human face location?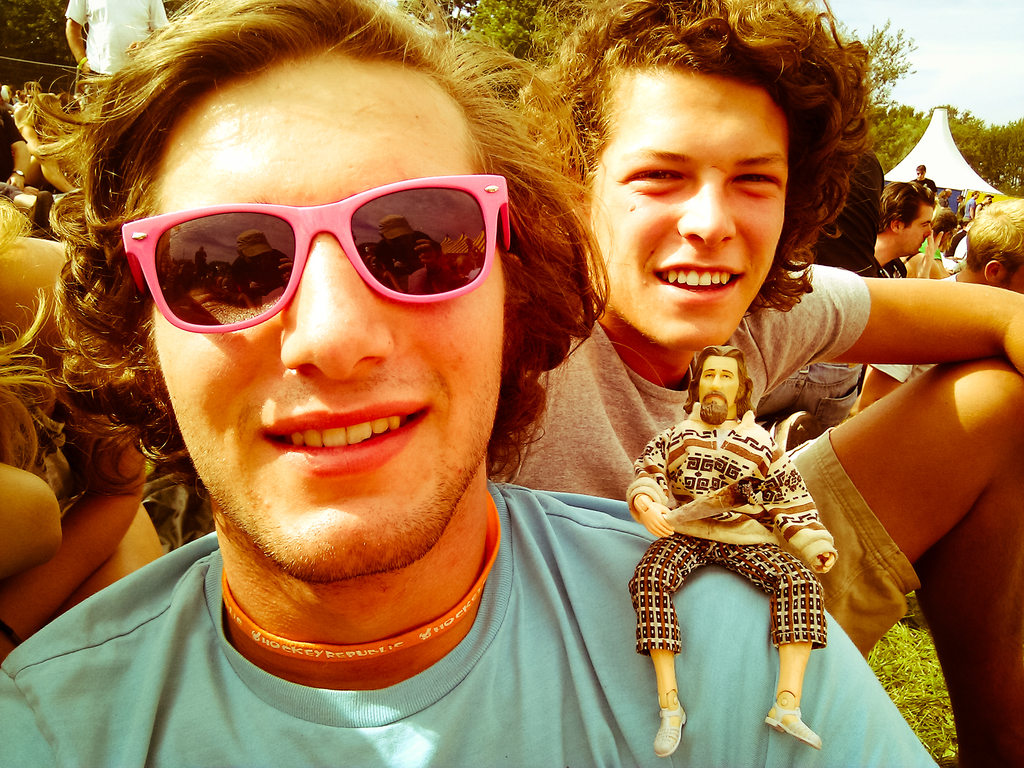
l=141, t=53, r=509, b=588
